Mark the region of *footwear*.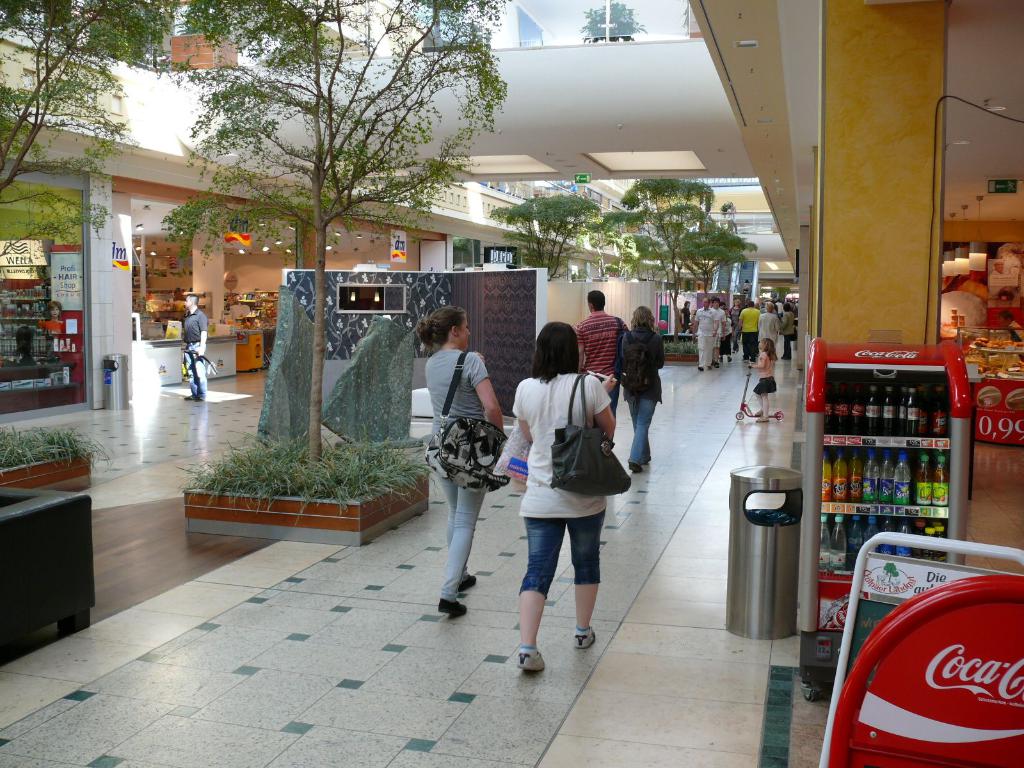
Region: BBox(571, 625, 604, 650).
